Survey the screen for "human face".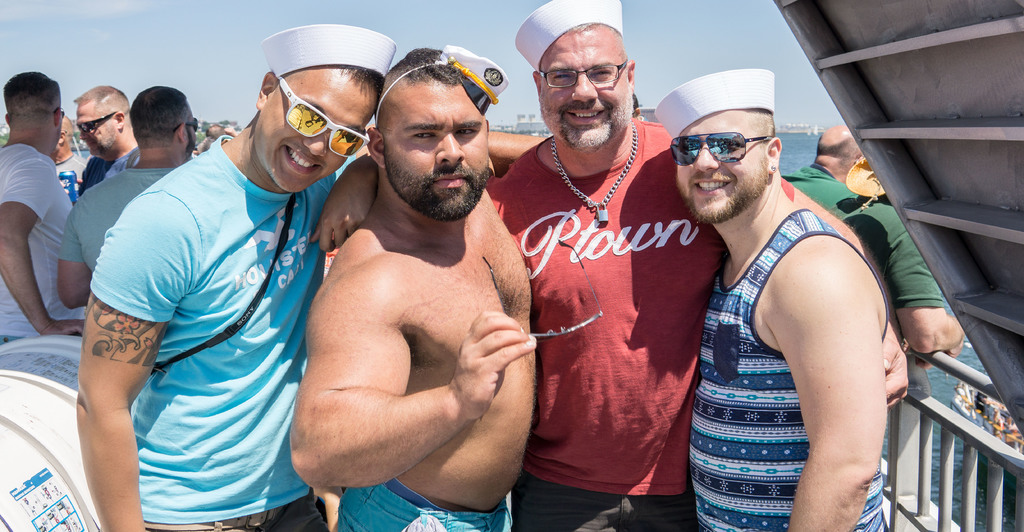
Survey found: 190:108:198:150.
